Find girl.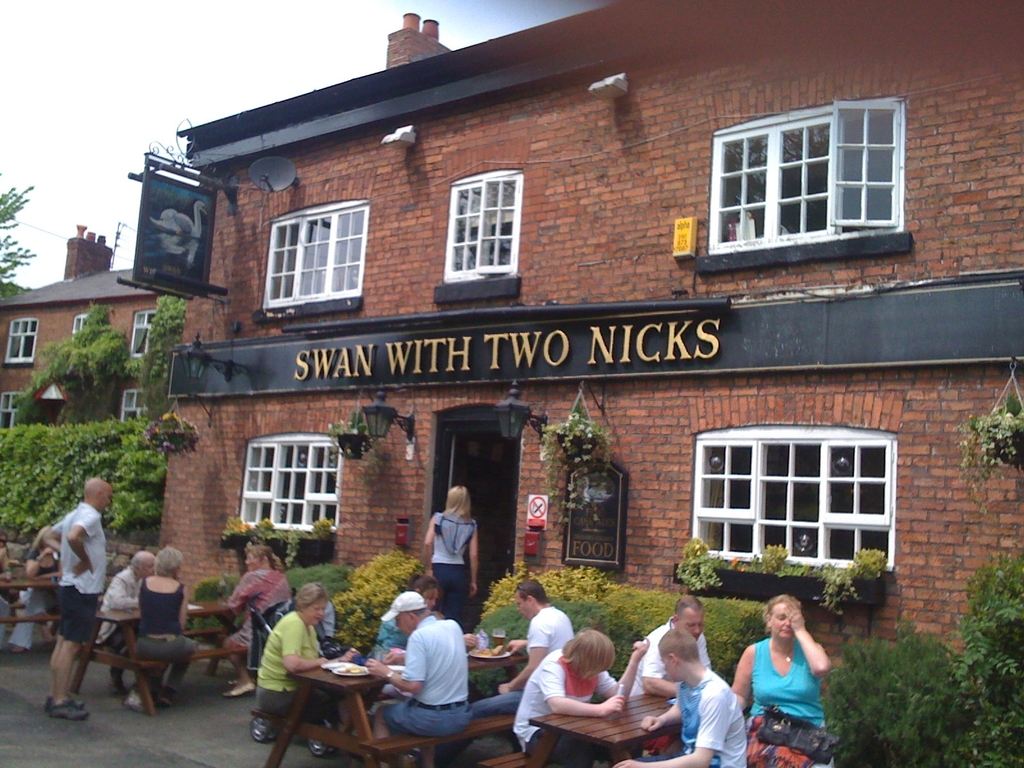
232/547/293/693.
